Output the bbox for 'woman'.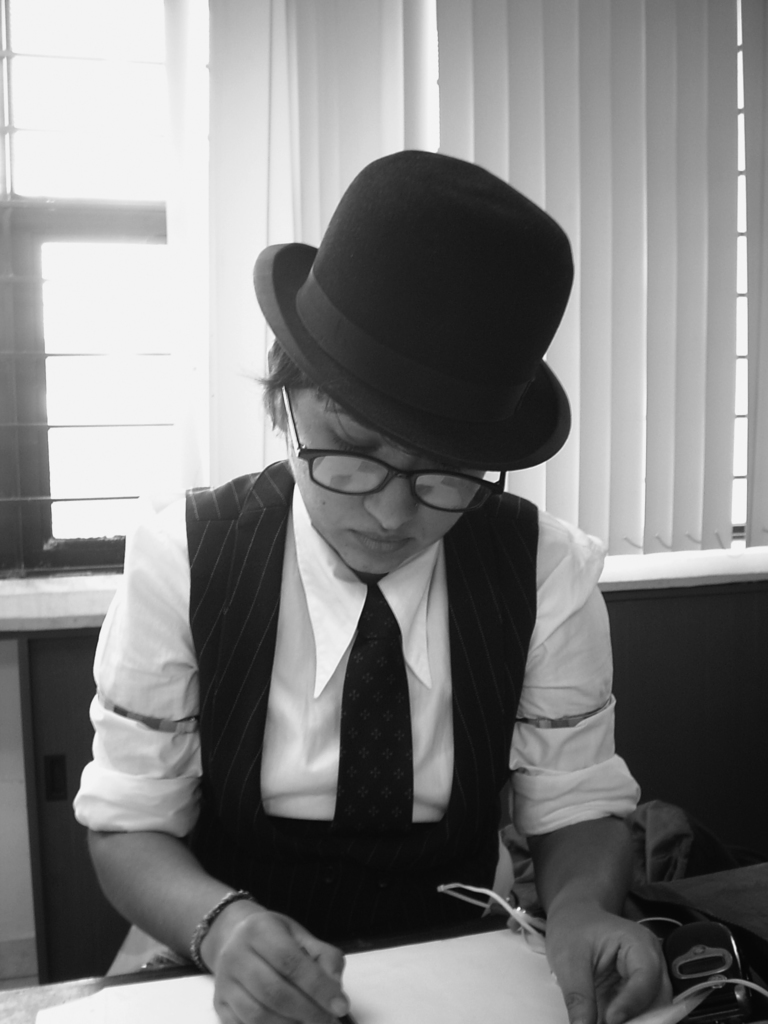
72/147/674/1023.
